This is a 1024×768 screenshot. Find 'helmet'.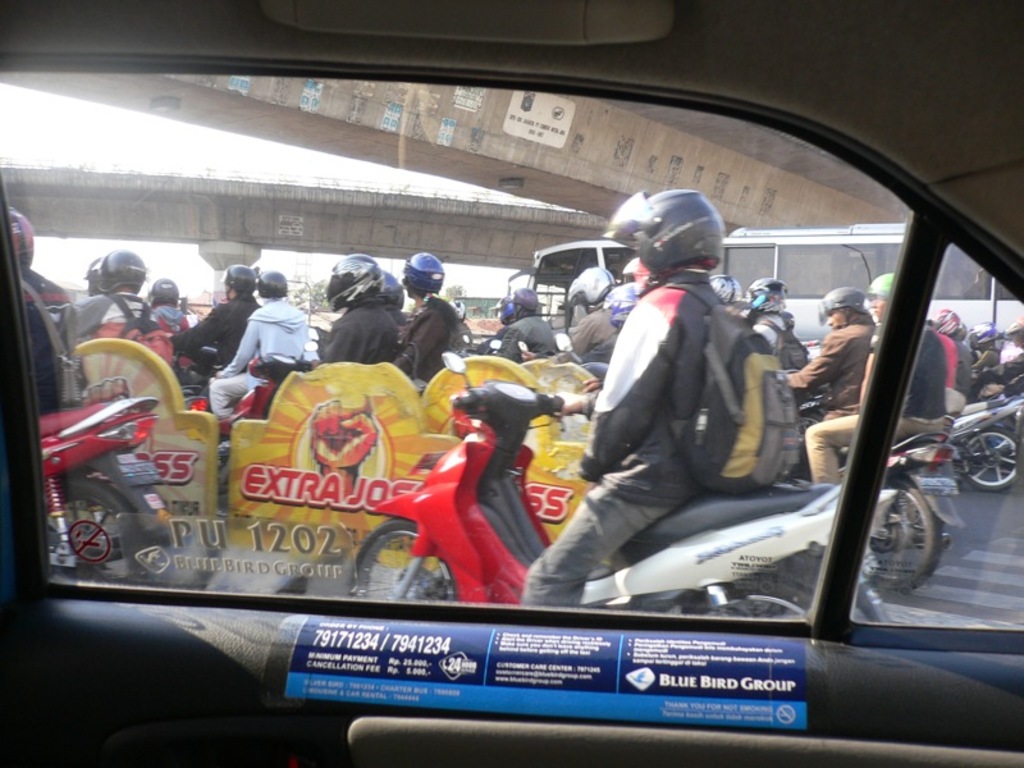
Bounding box: left=380, top=273, right=401, bottom=308.
